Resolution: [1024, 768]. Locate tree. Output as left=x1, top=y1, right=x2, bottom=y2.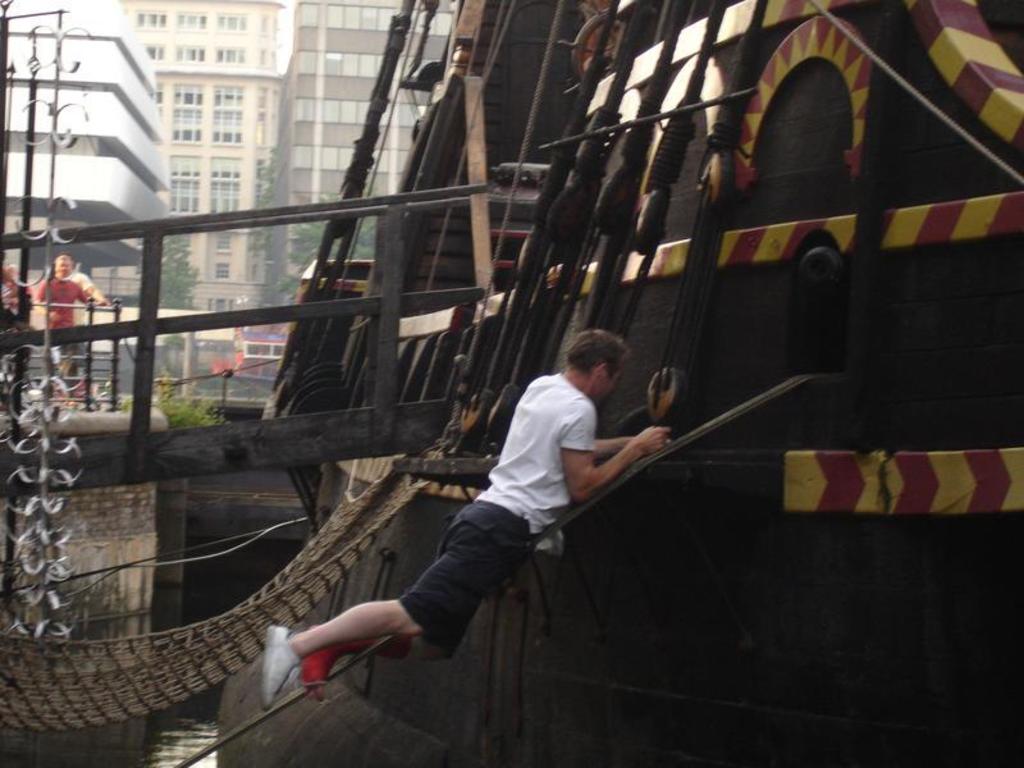
left=270, top=197, right=375, bottom=297.
